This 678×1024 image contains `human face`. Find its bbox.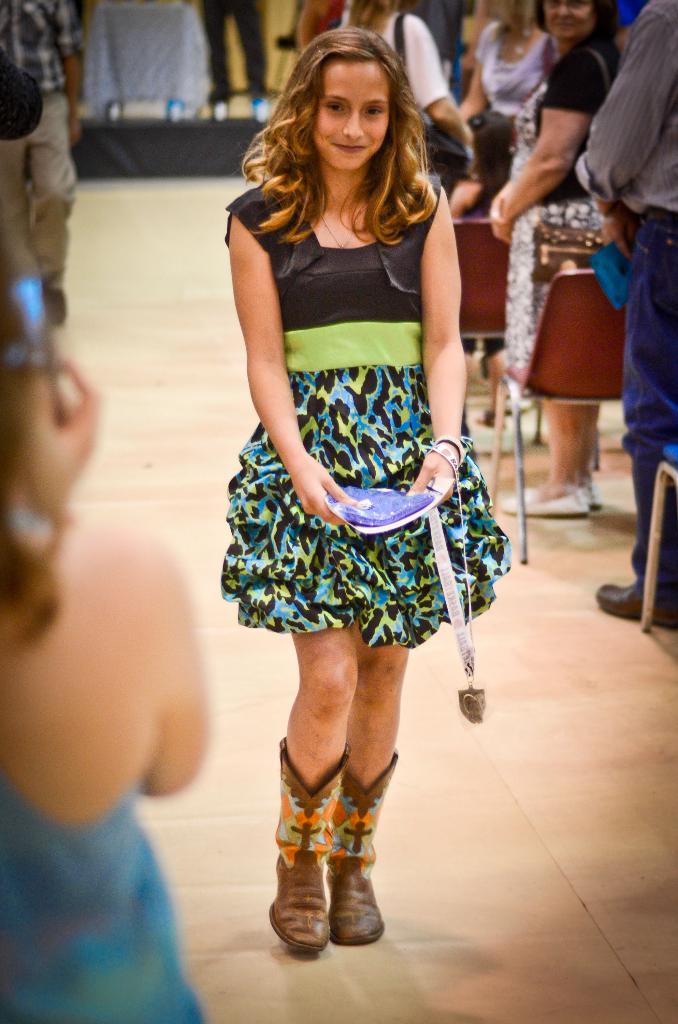
region(535, 0, 604, 38).
